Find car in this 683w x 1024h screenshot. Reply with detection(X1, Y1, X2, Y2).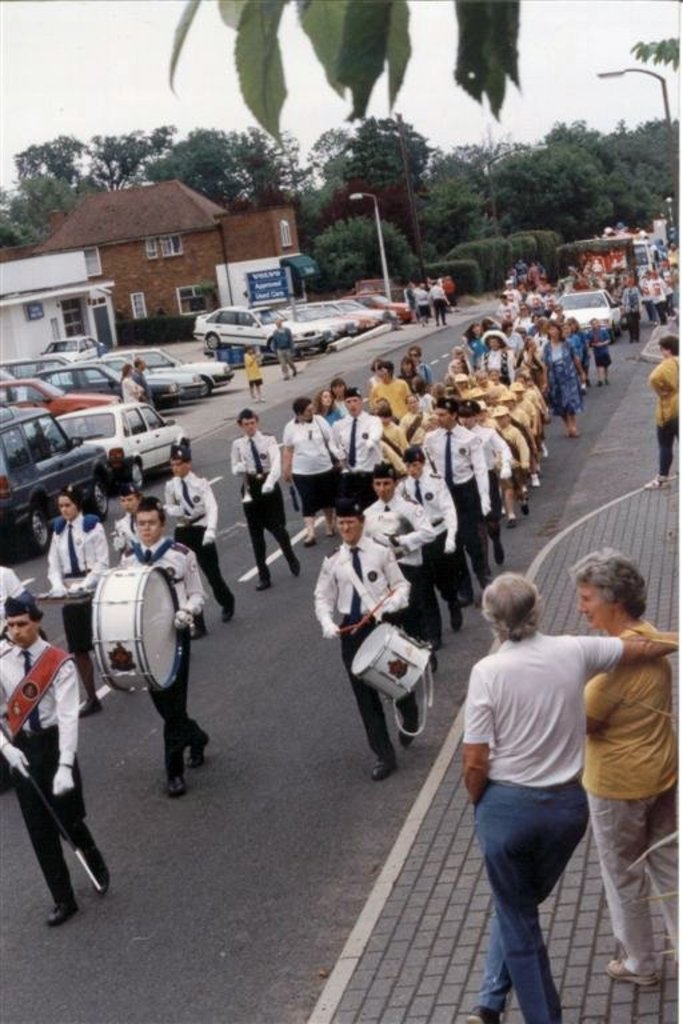
detection(196, 289, 412, 368).
